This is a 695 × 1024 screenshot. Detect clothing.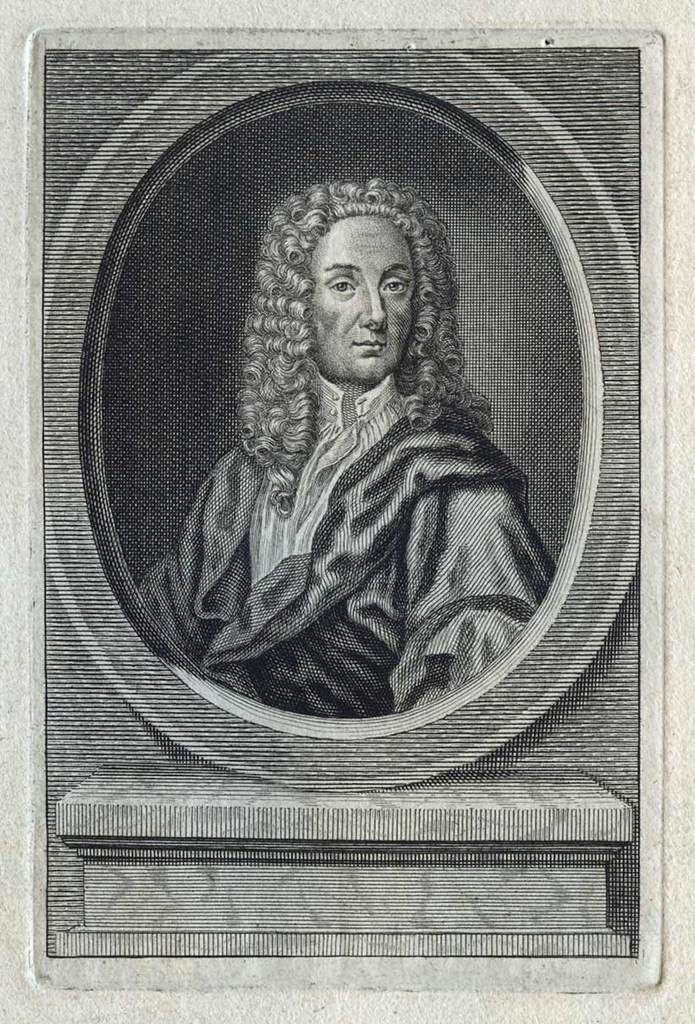
detection(124, 368, 555, 722).
